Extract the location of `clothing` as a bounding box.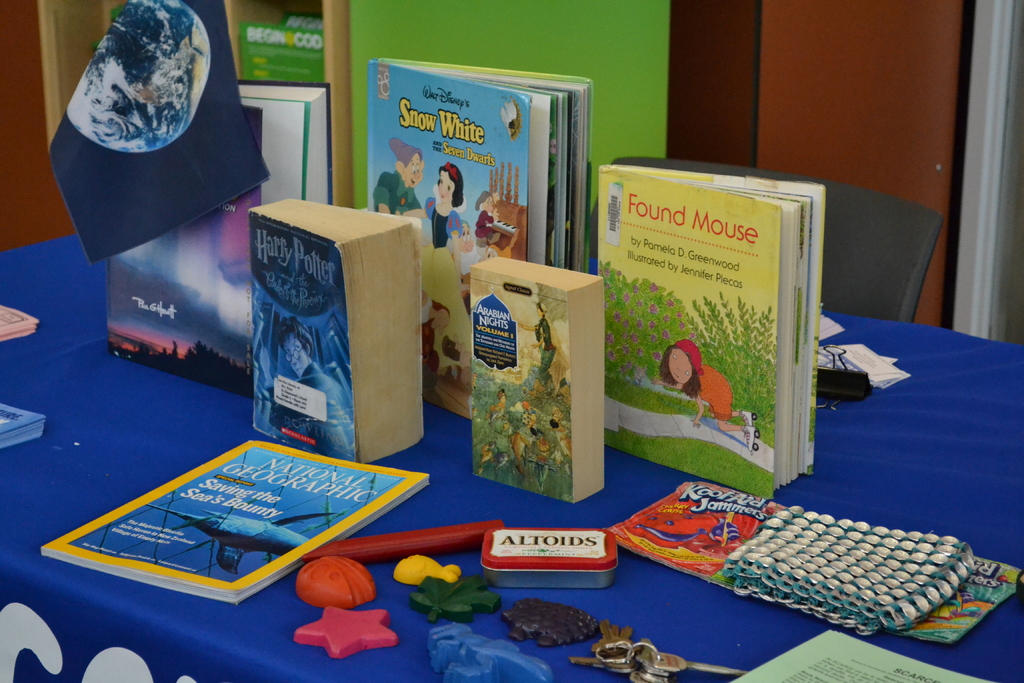
[left=474, top=210, right=495, bottom=245].
